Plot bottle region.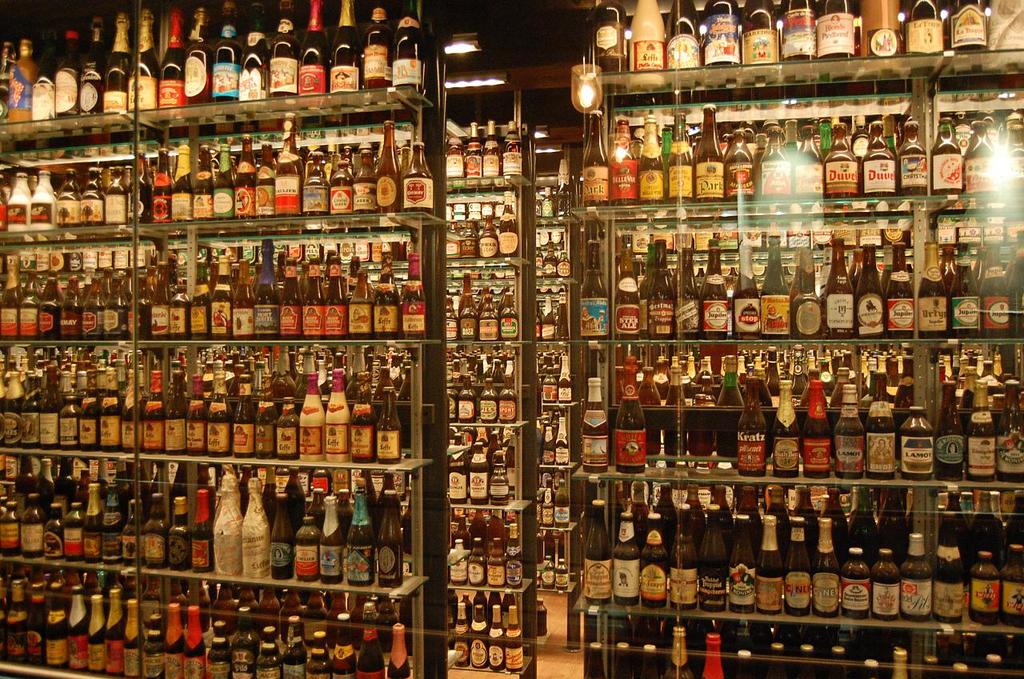
Plotted at (182,12,218,106).
